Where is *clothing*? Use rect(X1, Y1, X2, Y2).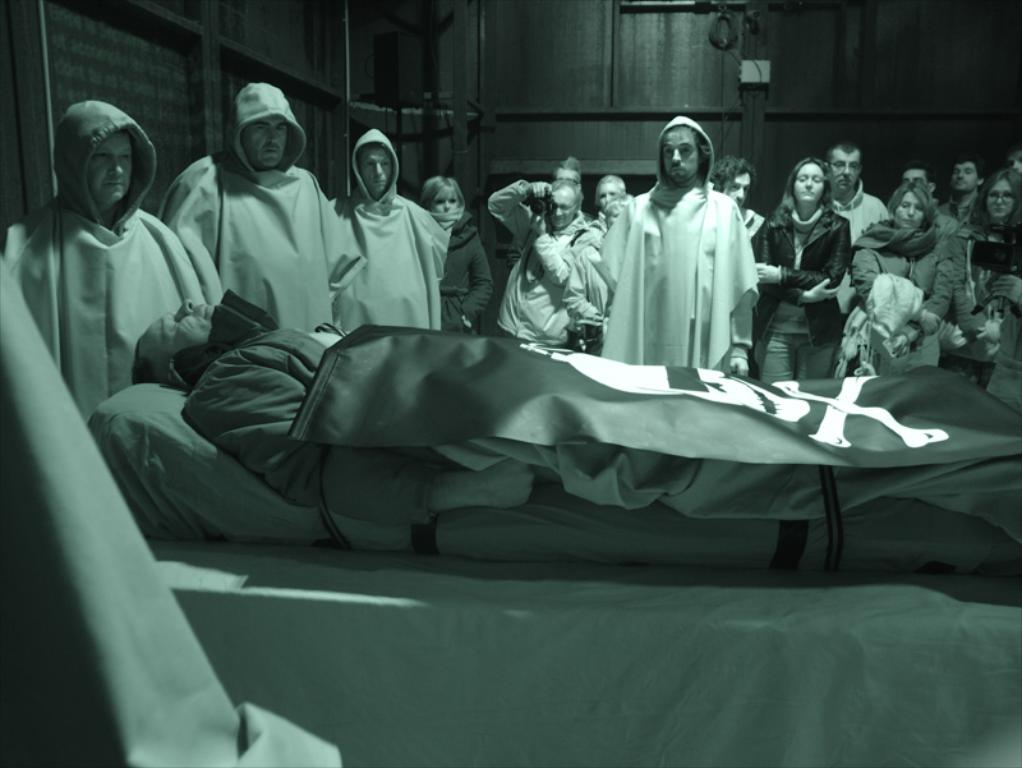
rect(745, 199, 848, 388).
